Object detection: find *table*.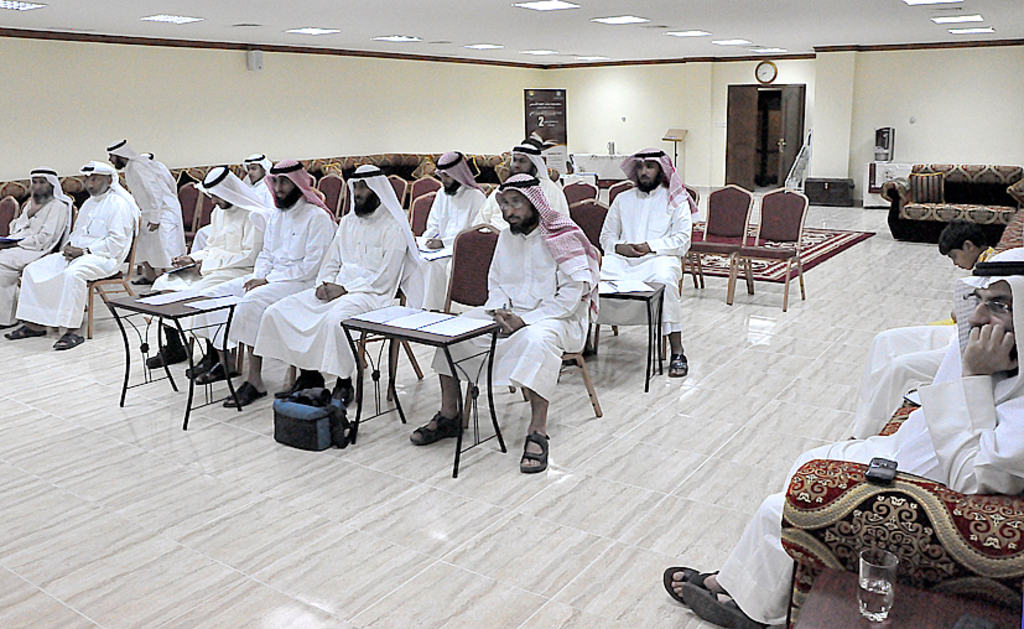
596:276:665:391.
